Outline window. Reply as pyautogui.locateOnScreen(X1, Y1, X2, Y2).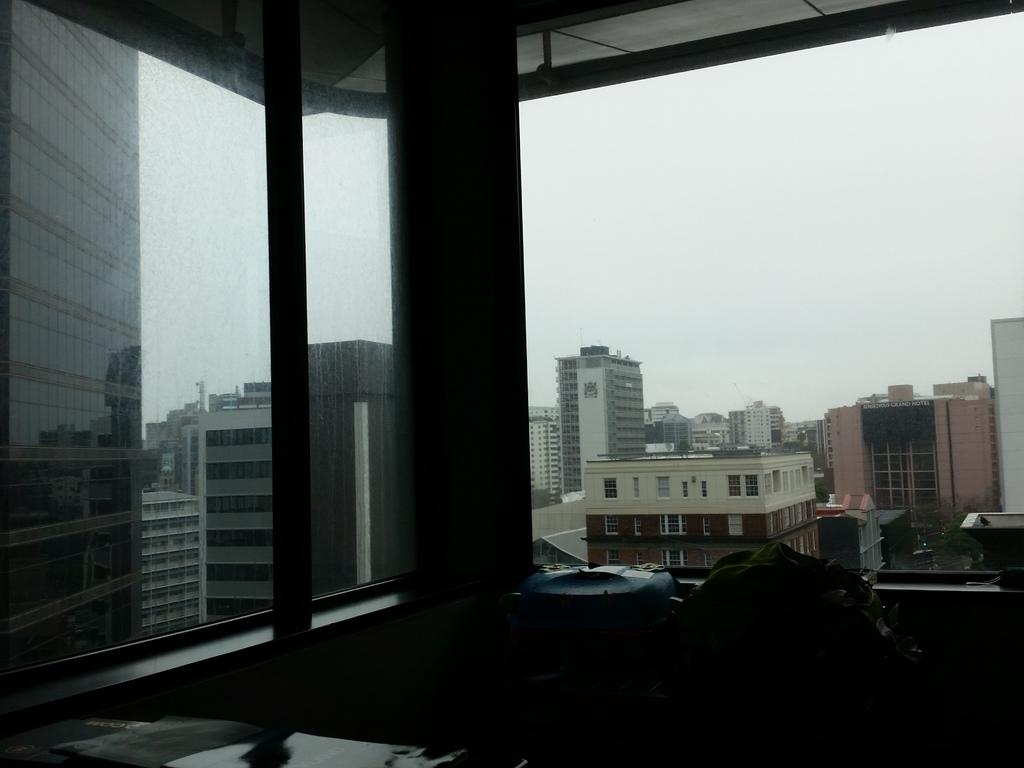
pyautogui.locateOnScreen(763, 472, 771, 497).
